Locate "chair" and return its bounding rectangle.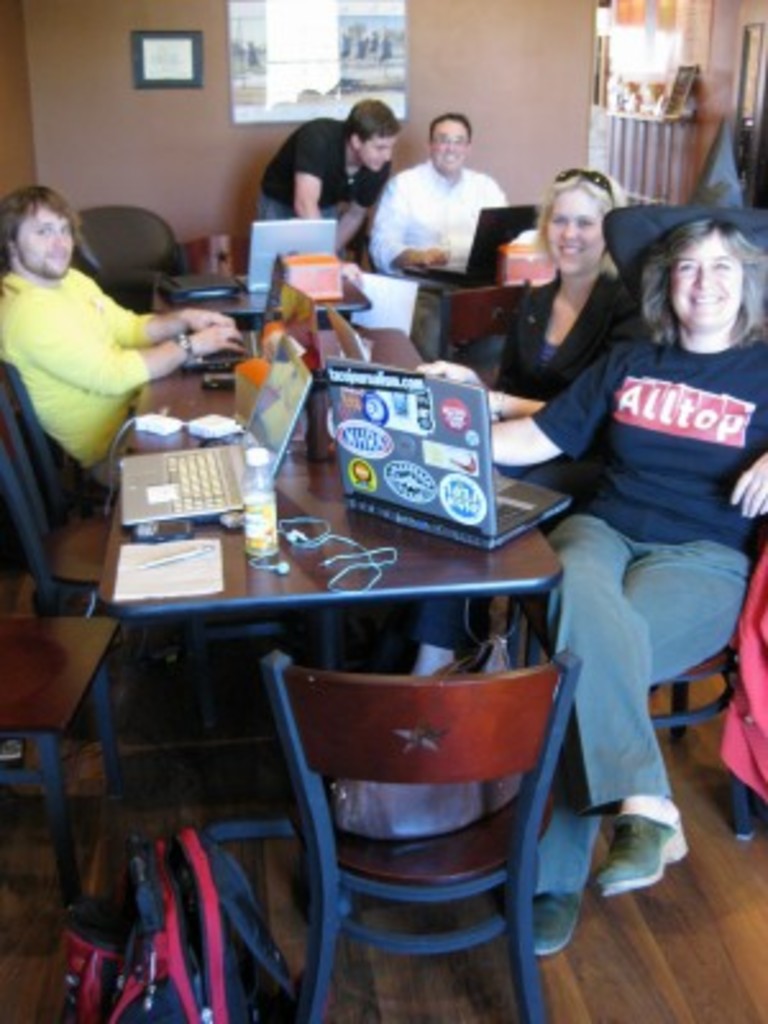
region(499, 522, 765, 840).
